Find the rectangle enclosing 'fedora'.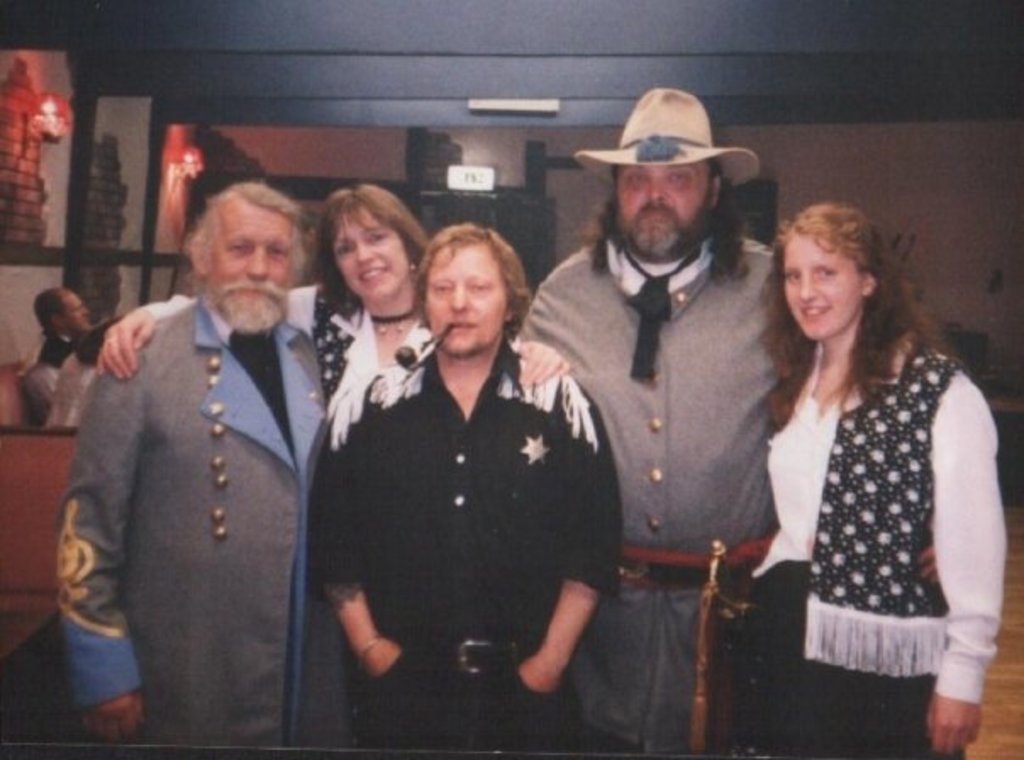
(x1=576, y1=87, x2=760, y2=188).
